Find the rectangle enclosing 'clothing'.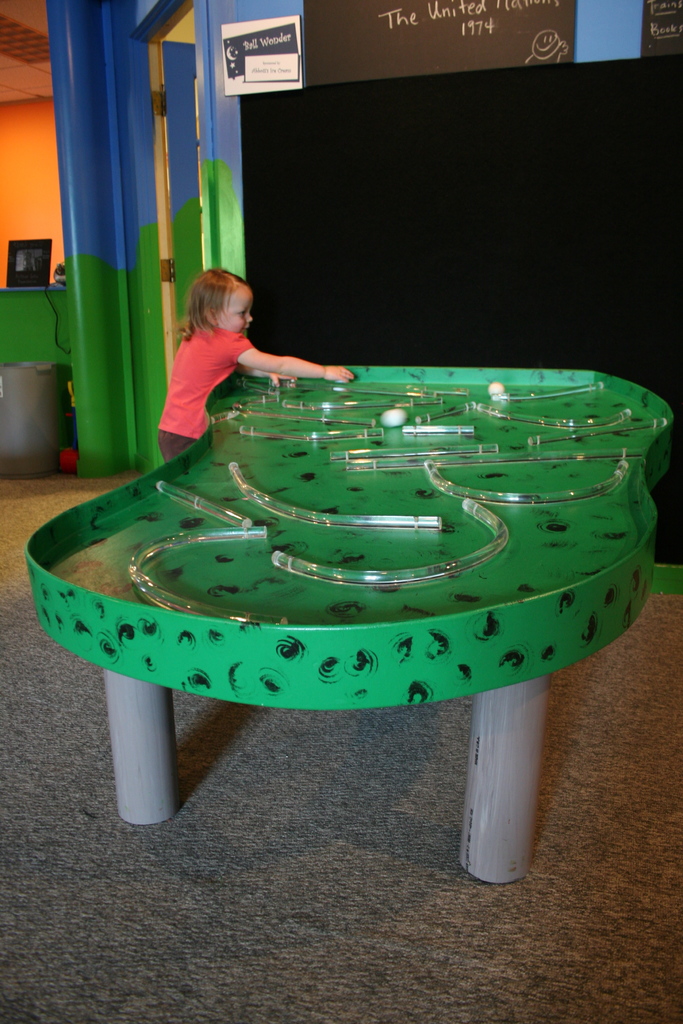
<bbox>144, 291, 264, 438</bbox>.
